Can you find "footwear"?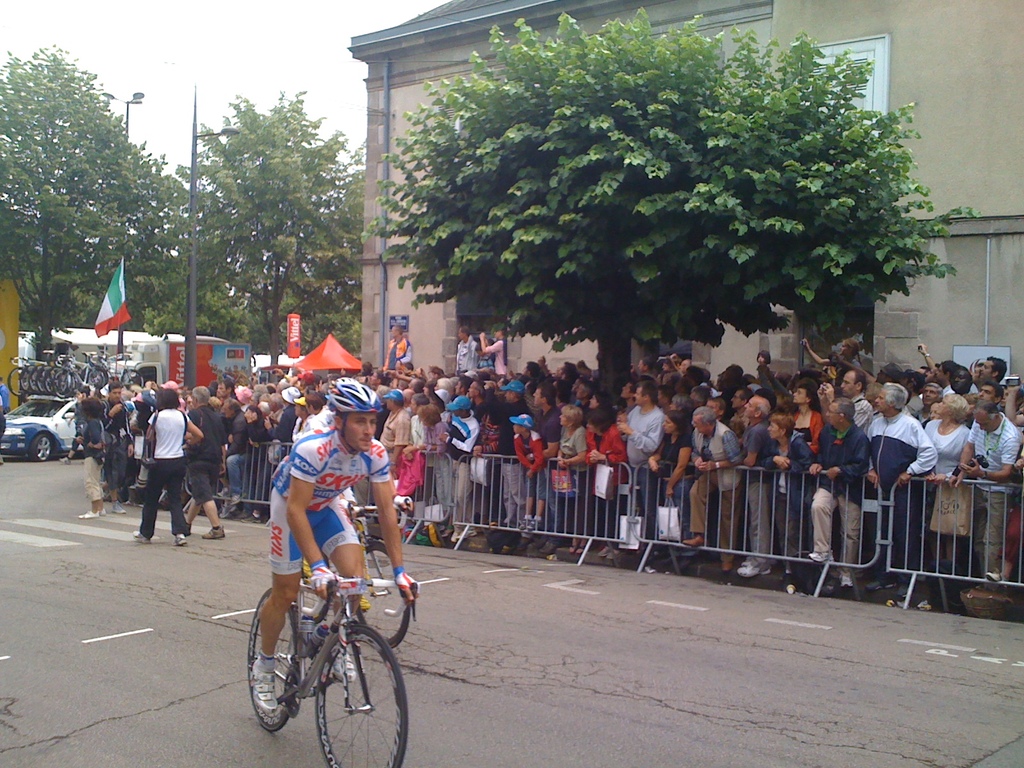
Yes, bounding box: 132/530/151/542.
